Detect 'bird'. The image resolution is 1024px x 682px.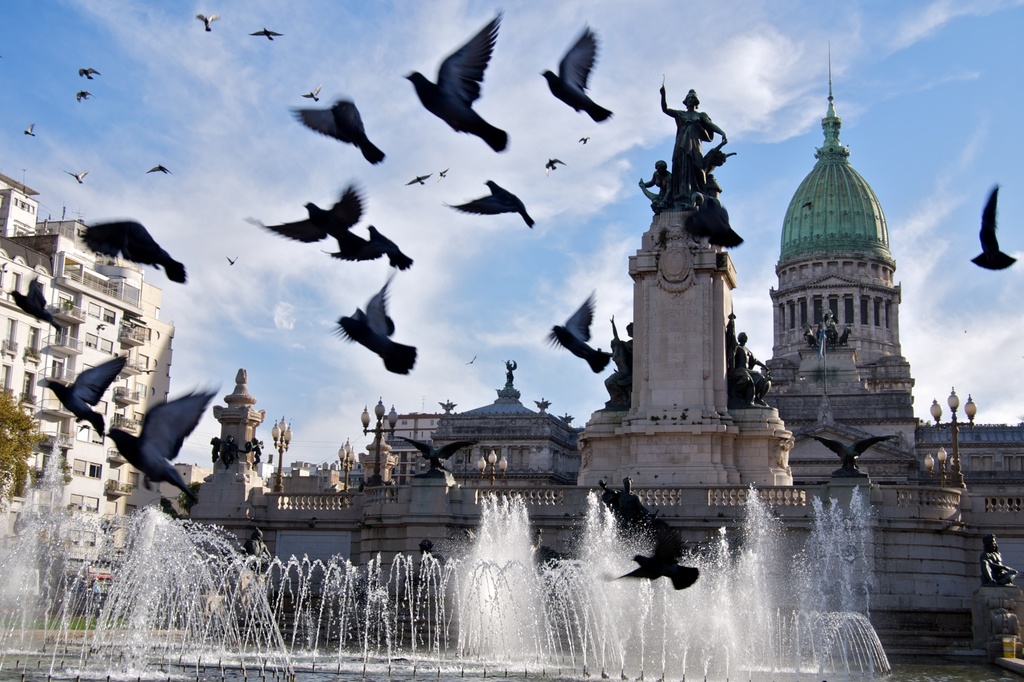
225,257,238,269.
